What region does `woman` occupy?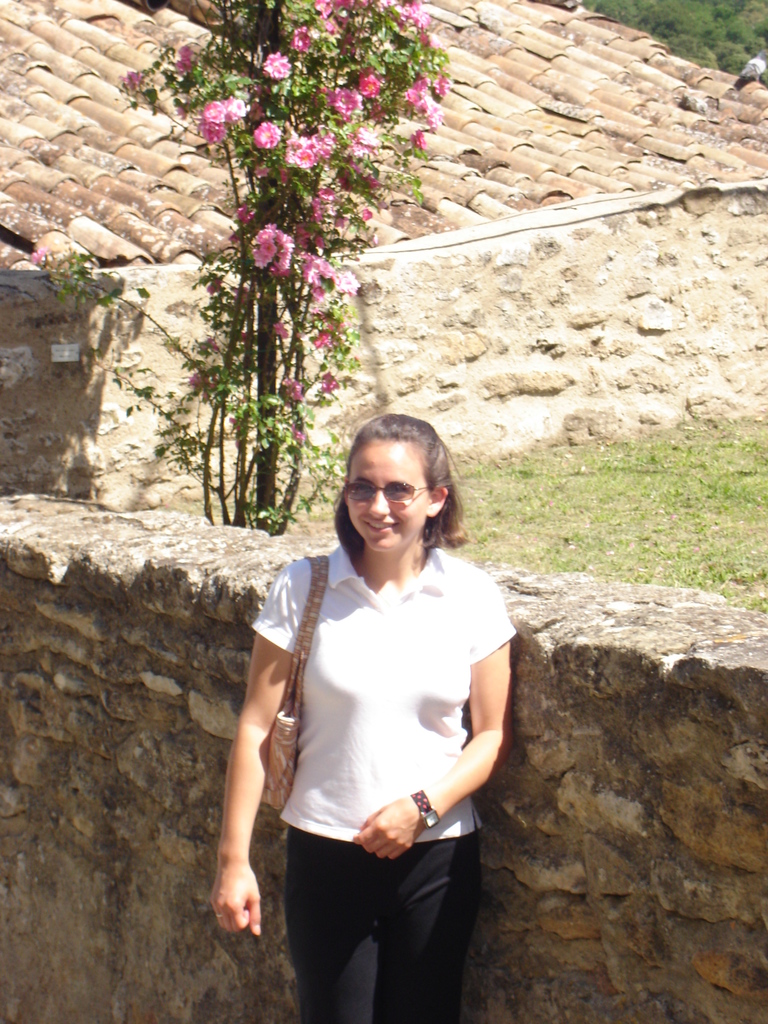
(left=221, top=363, right=522, bottom=1016).
